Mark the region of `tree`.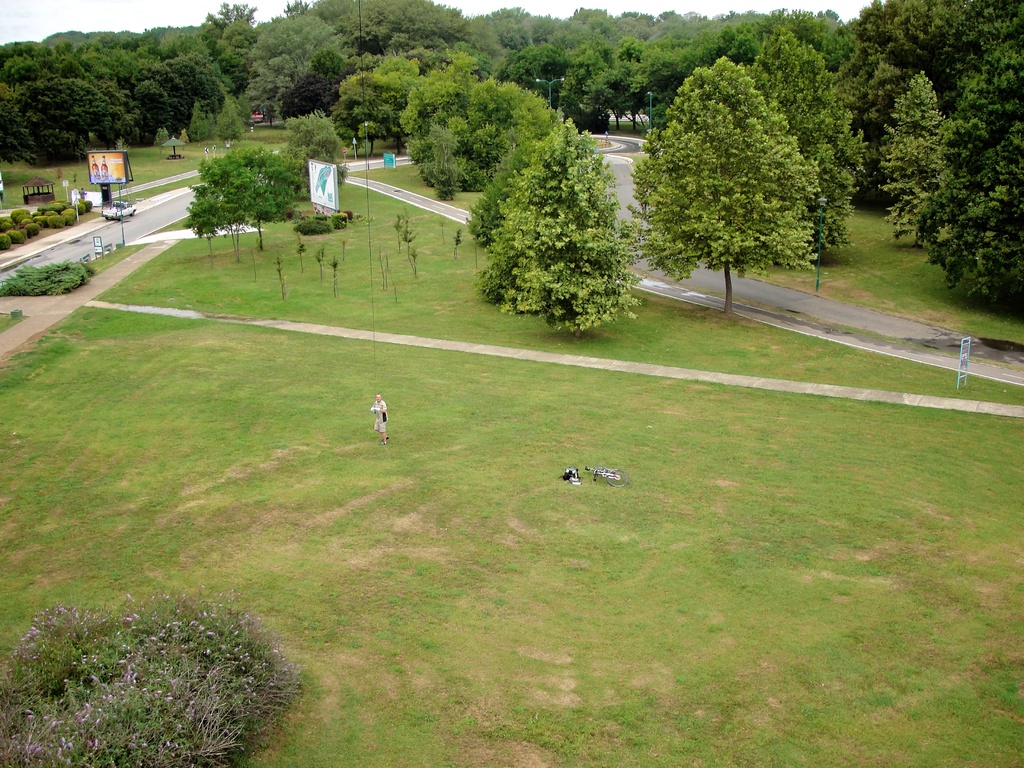
Region: pyautogui.locateOnScreen(223, 145, 307, 254).
